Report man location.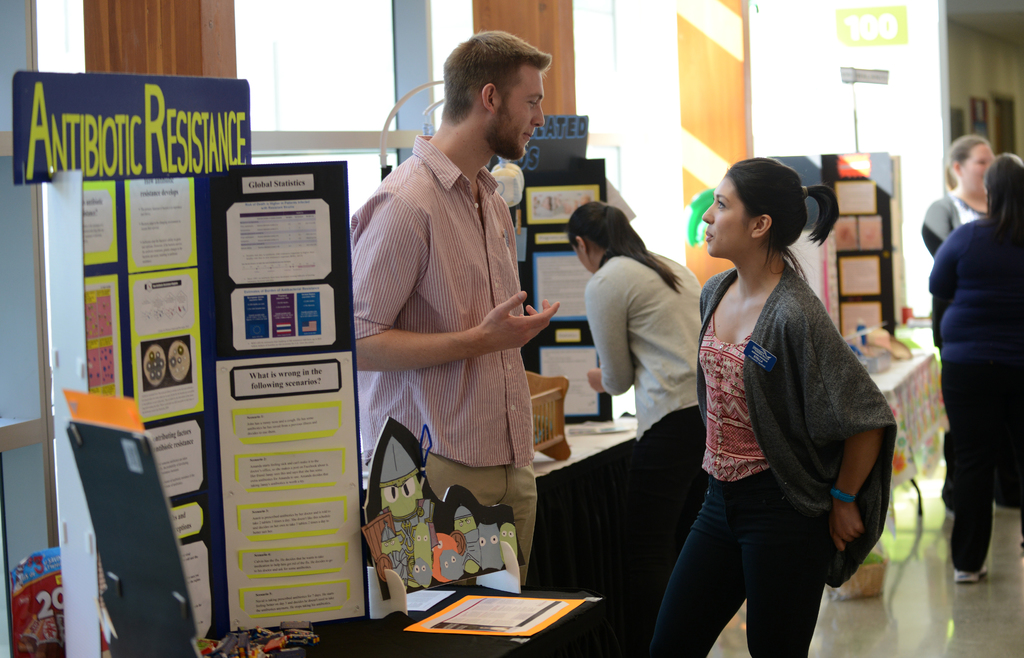
Report: crop(332, 48, 551, 604).
